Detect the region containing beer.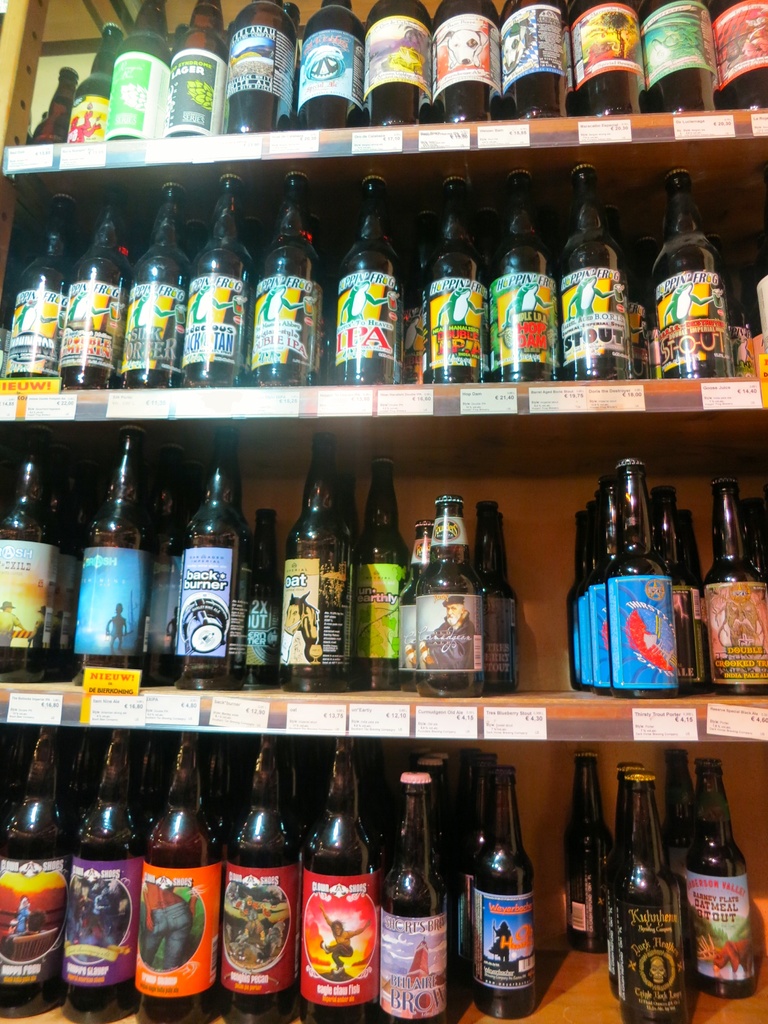
{"x1": 253, "y1": 167, "x2": 320, "y2": 377}.
